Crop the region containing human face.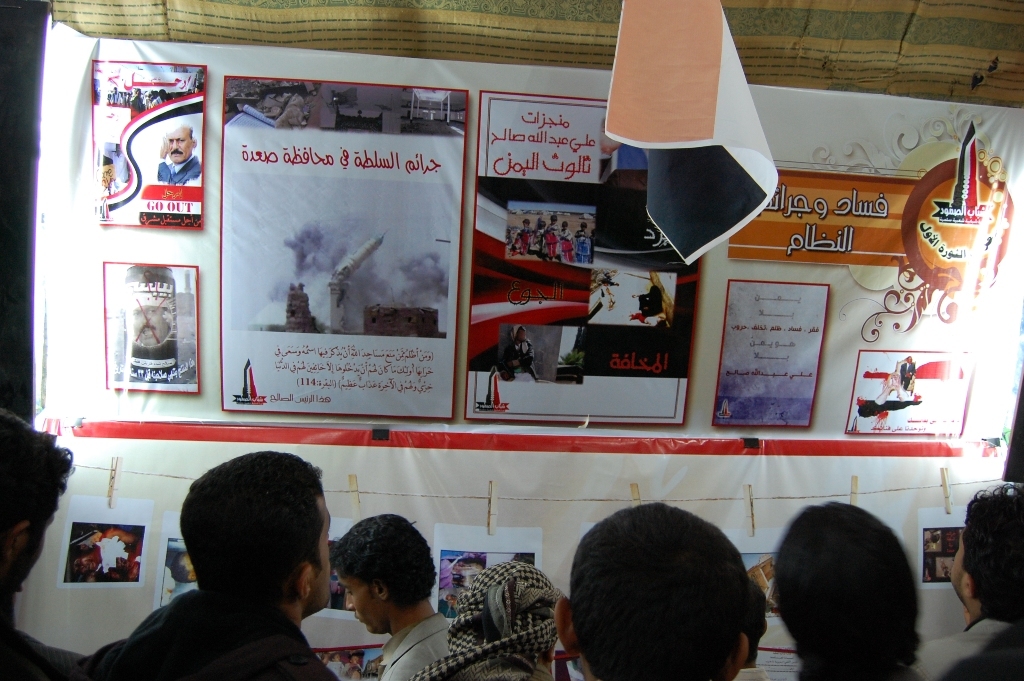
Crop region: 164:125:192:160.
